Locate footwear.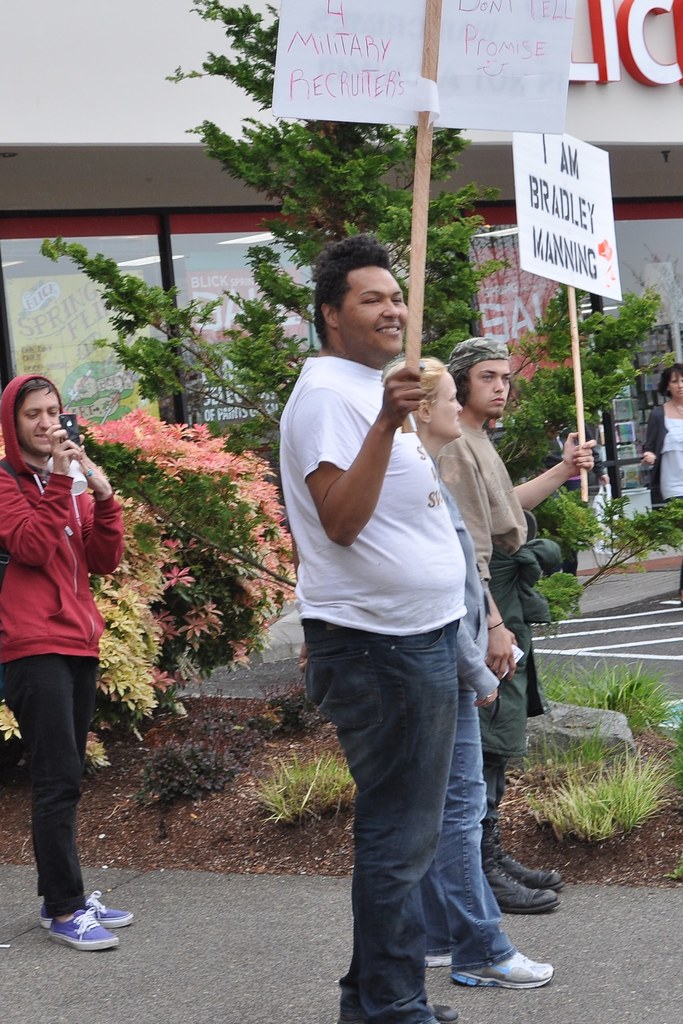
Bounding box: (499, 832, 559, 883).
